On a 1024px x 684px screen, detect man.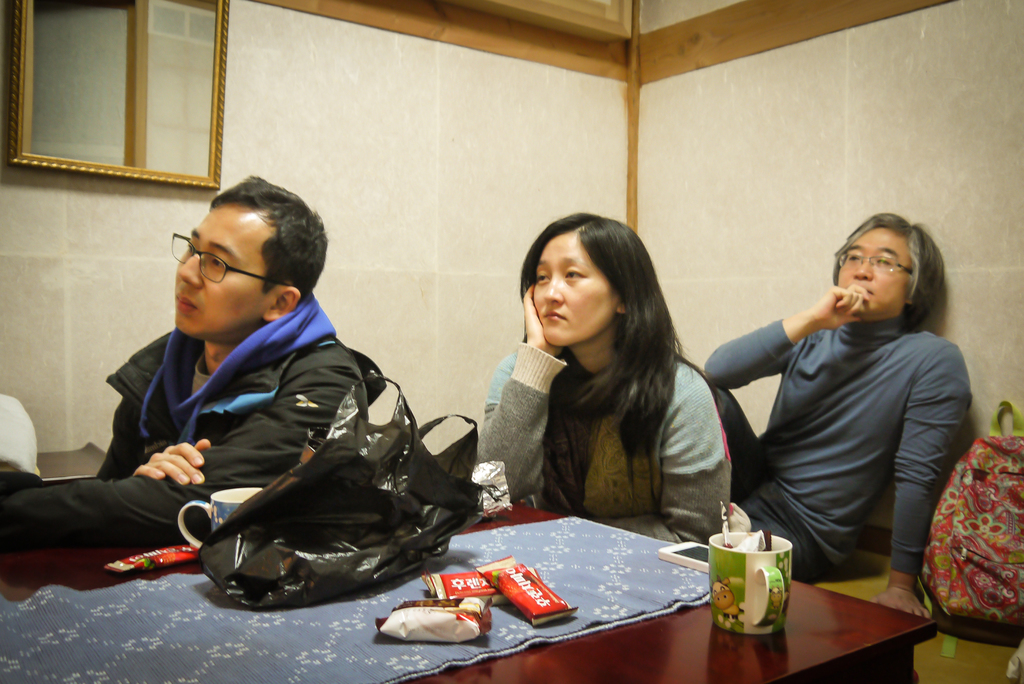
locate(701, 215, 989, 612).
